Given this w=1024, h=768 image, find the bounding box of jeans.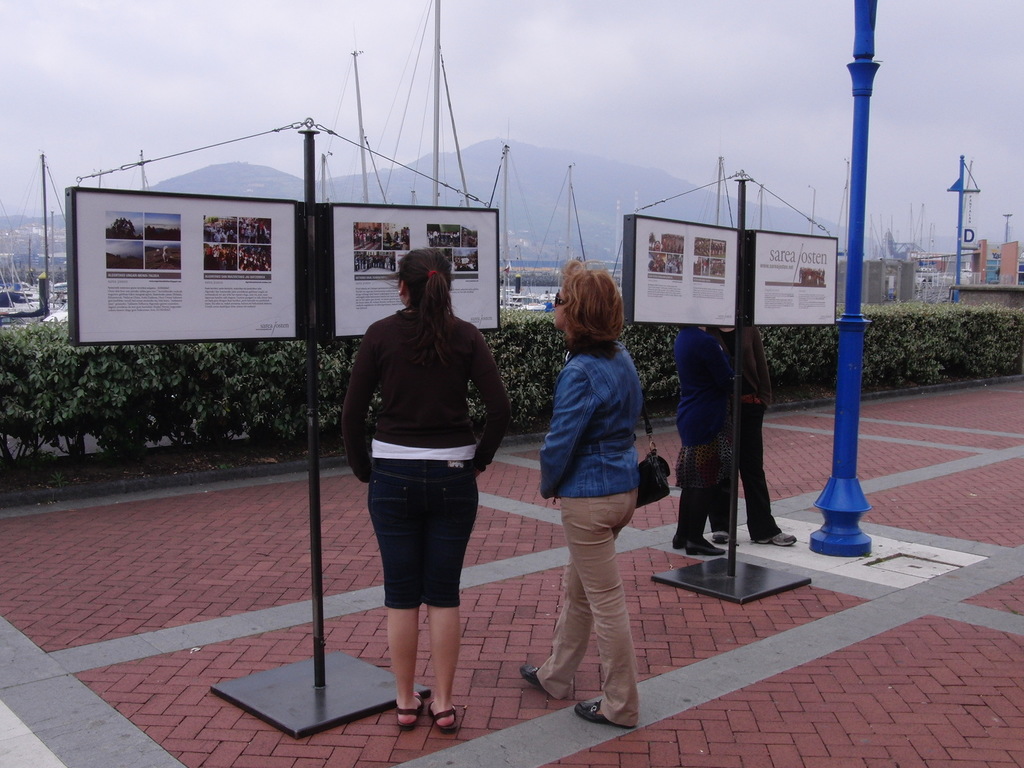
crop(675, 442, 727, 536).
